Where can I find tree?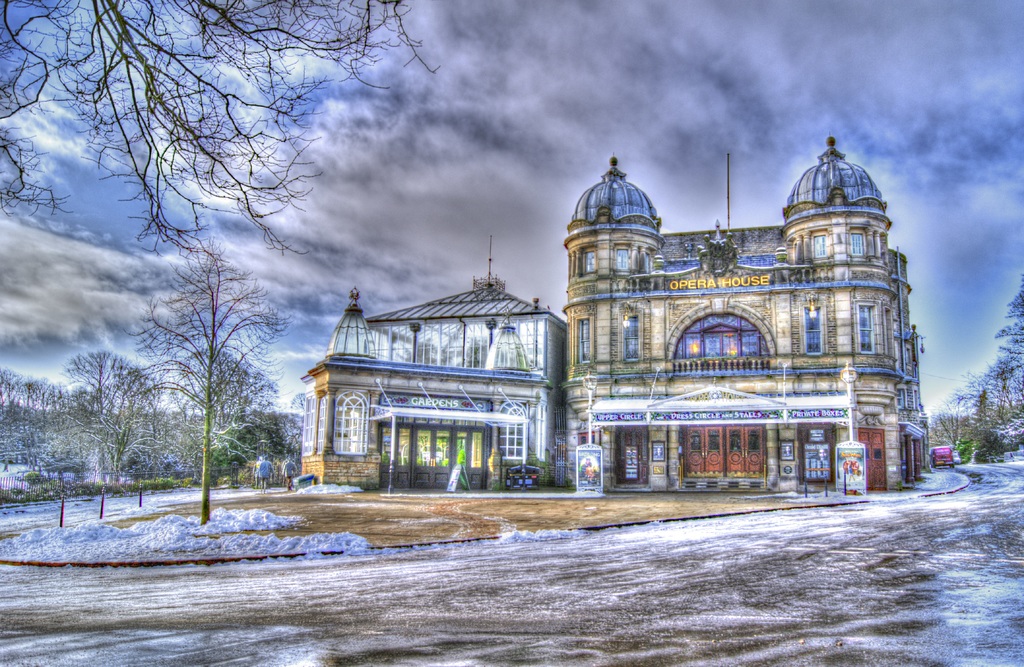
You can find it at 59,334,177,515.
